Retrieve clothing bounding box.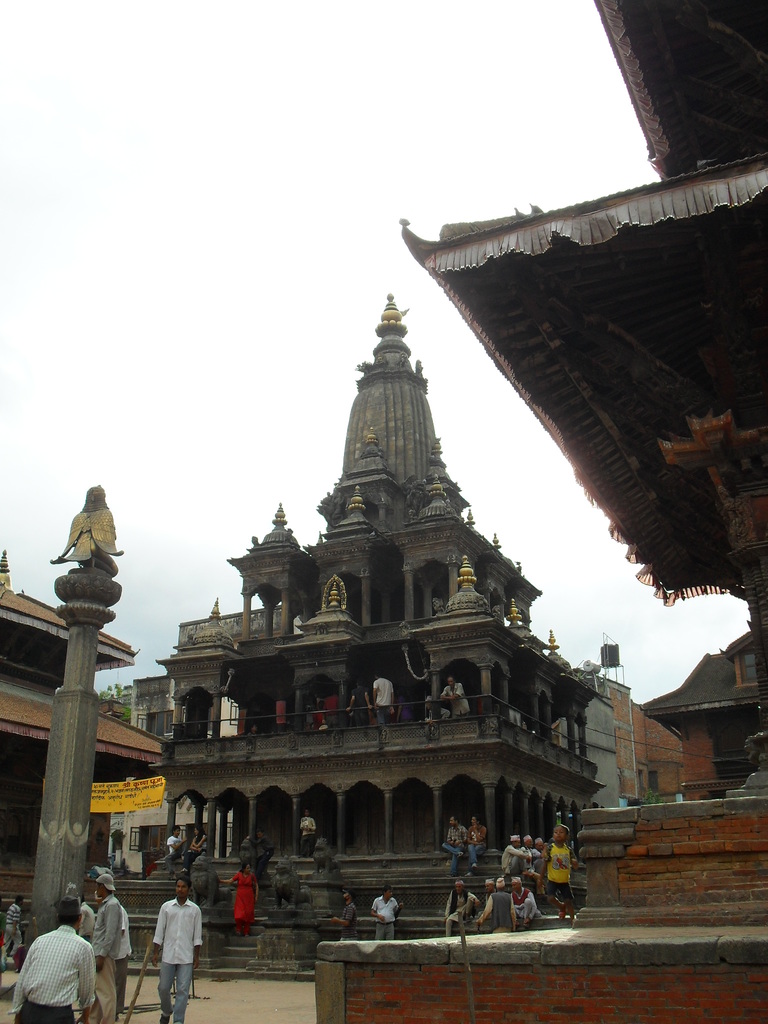
Bounding box: 145 895 204 1023.
